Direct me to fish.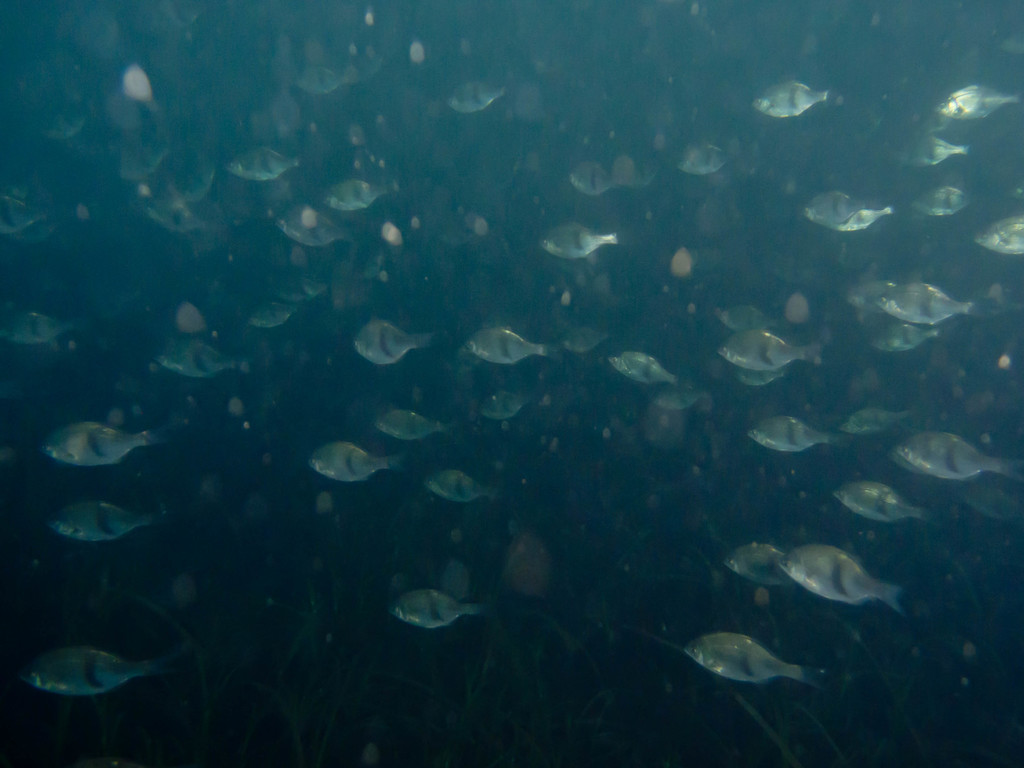
Direction: (0,193,45,229).
